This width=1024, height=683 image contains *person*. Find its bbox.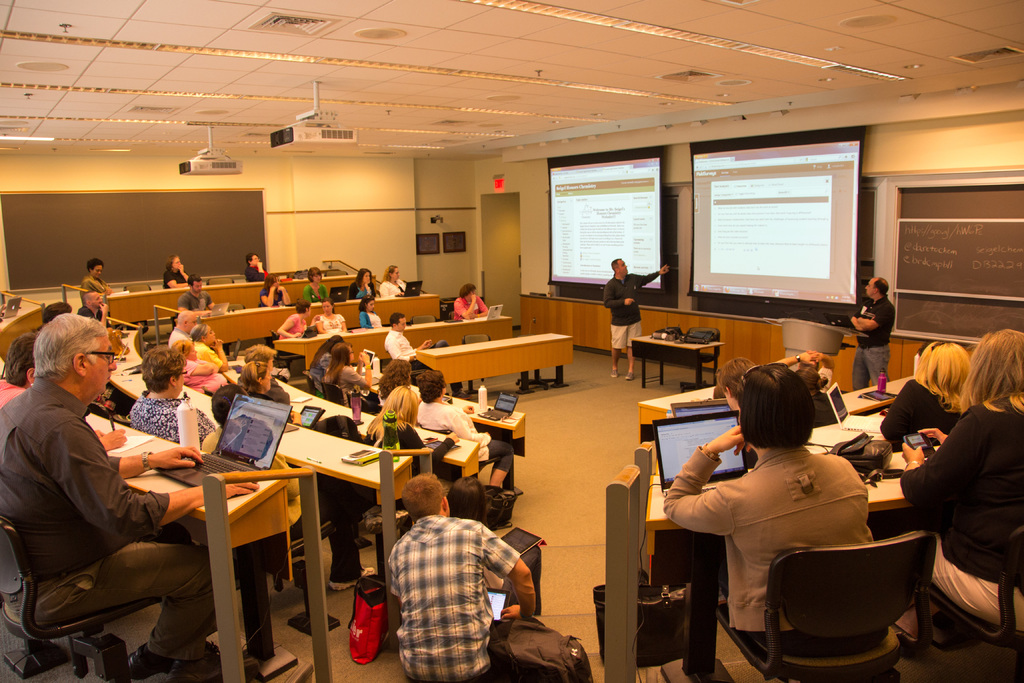
crop(794, 367, 838, 429).
